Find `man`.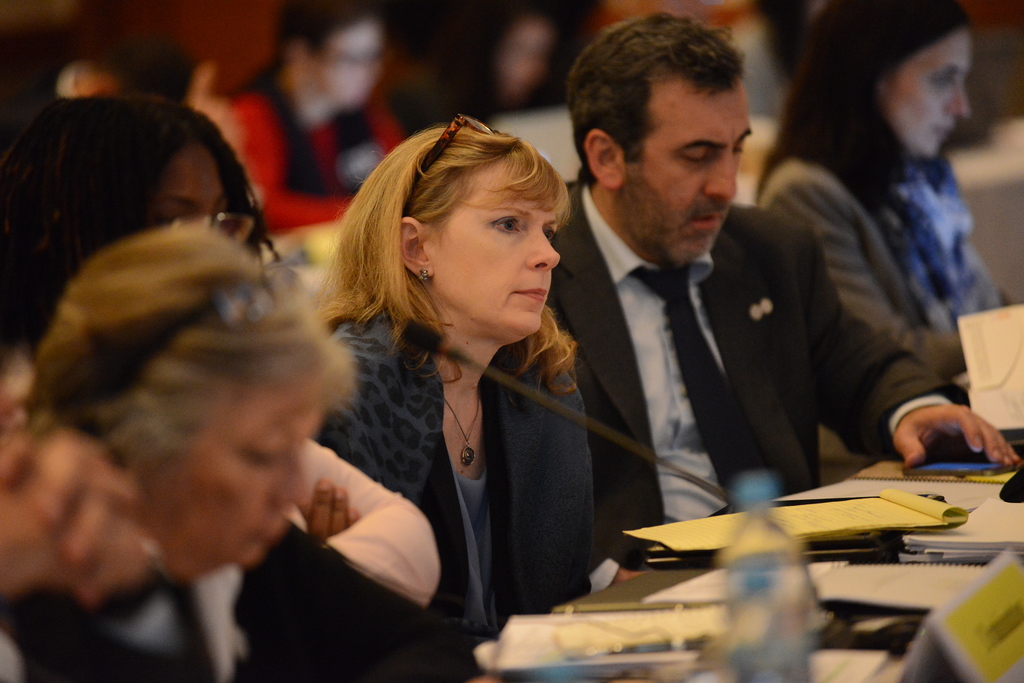
{"left": 547, "top": 12, "right": 1018, "bottom": 596}.
